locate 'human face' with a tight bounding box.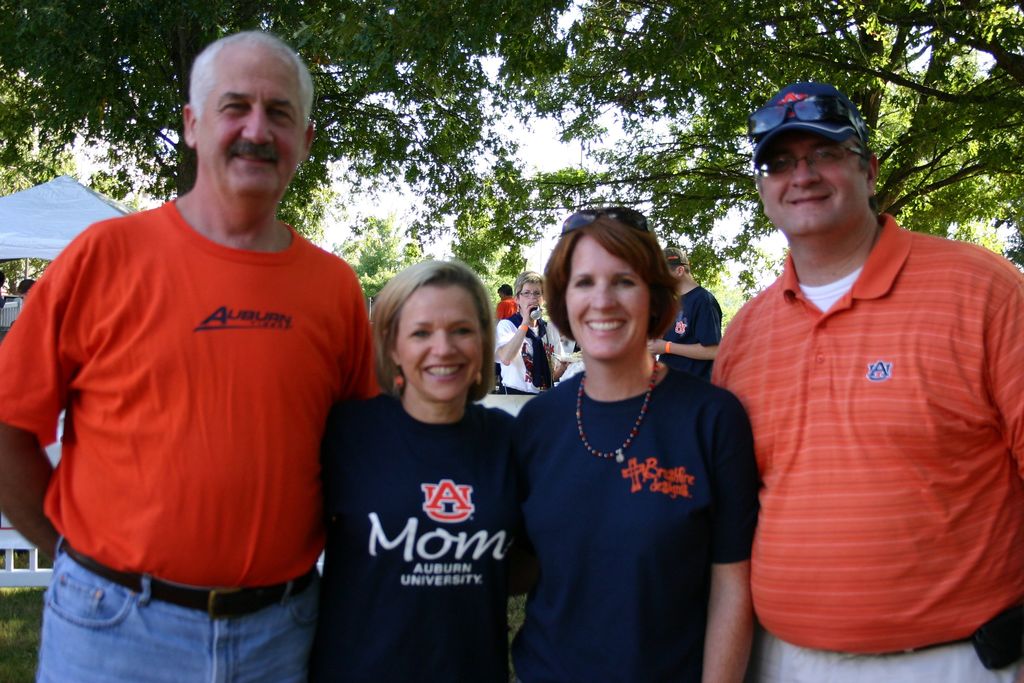
bbox(516, 284, 545, 308).
